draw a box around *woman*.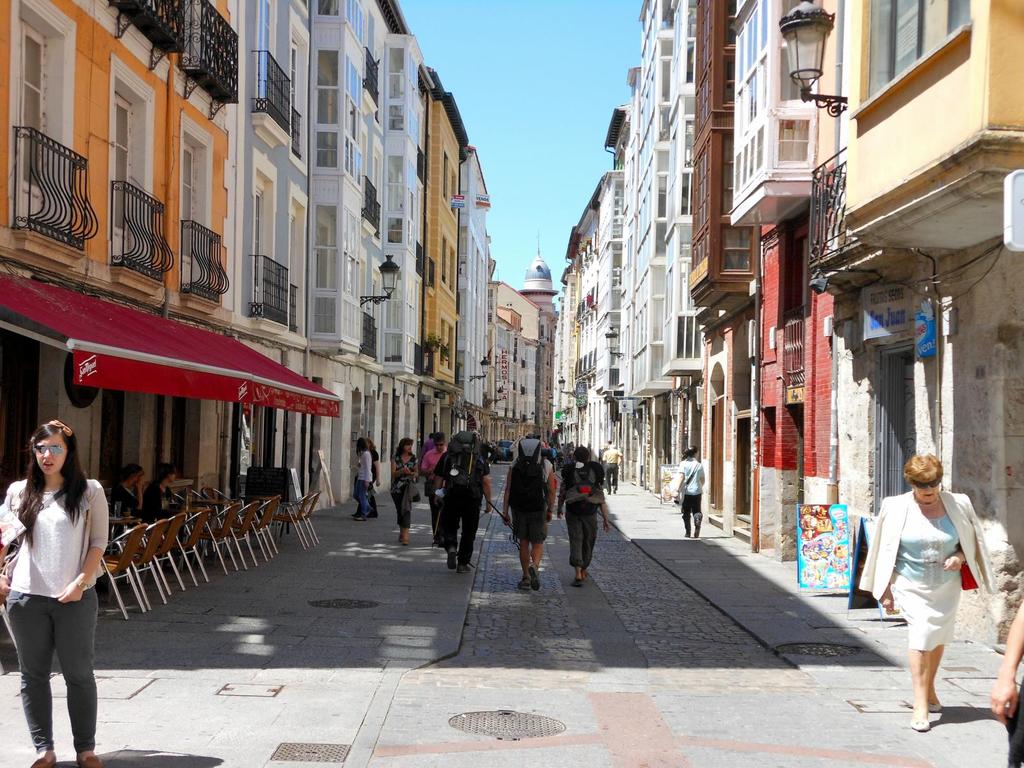
{"x1": 109, "y1": 465, "x2": 155, "y2": 522}.
